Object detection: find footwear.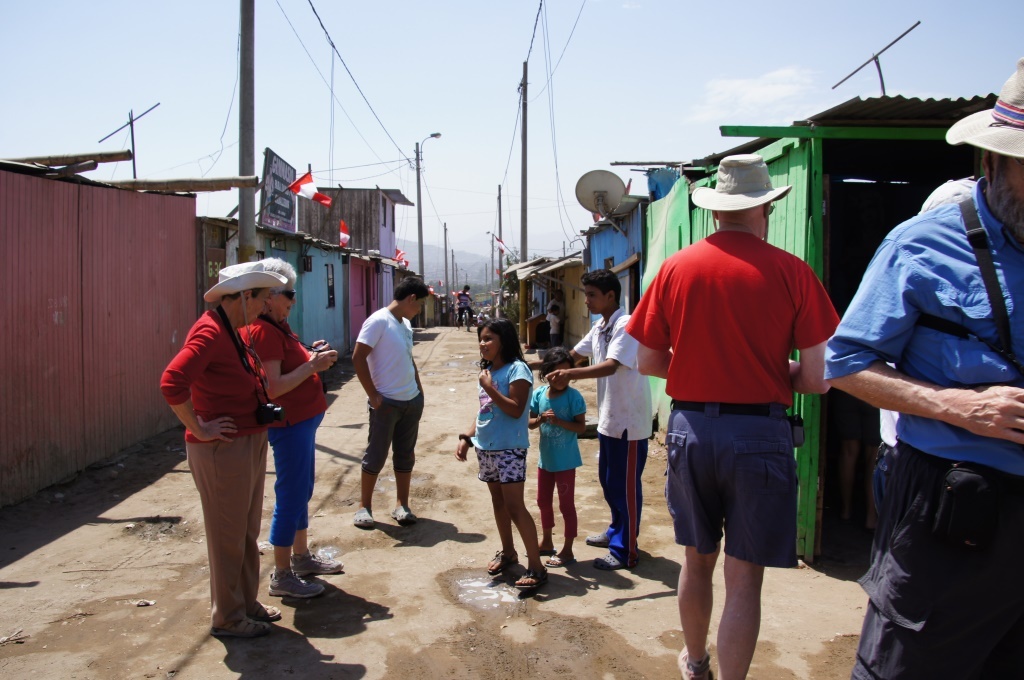
676:646:713:679.
